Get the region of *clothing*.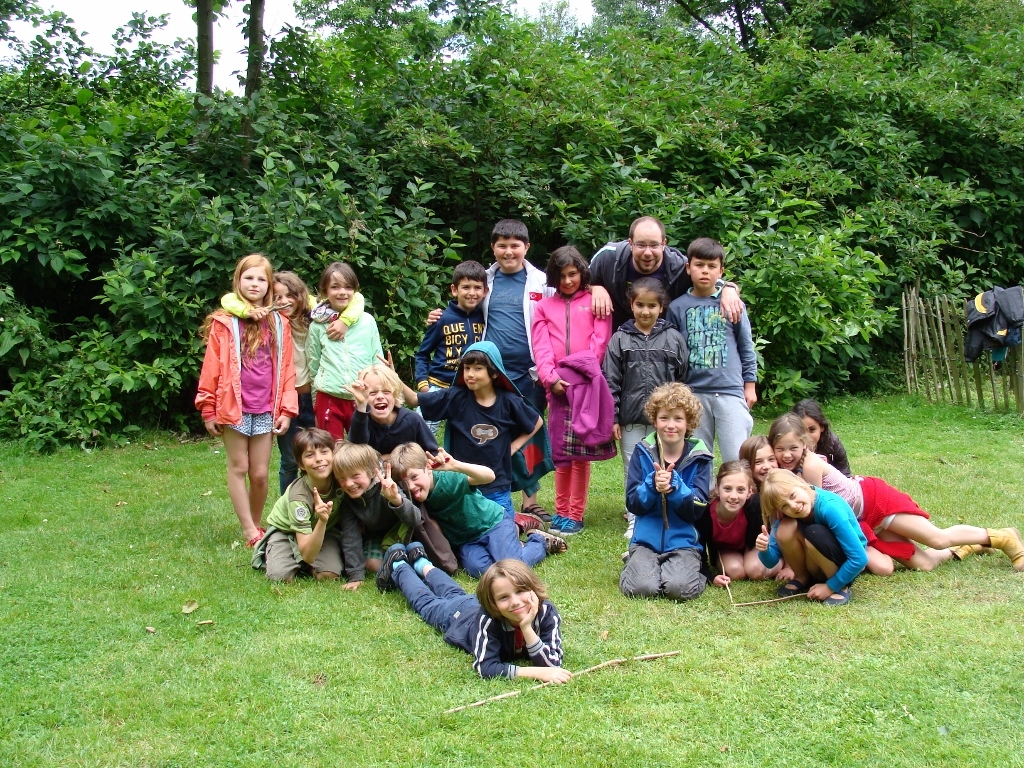
(left=627, top=433, right=708, bottom=598).
